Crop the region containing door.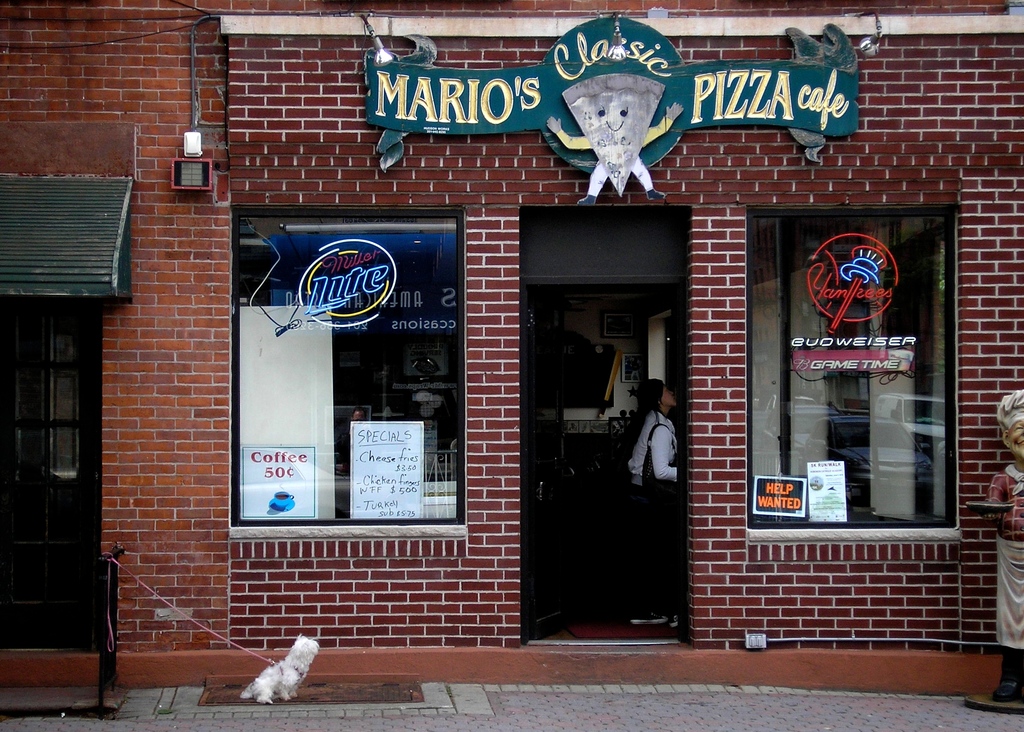
Crop region: [x1=518, y1=229, x2=718, y2=641].
